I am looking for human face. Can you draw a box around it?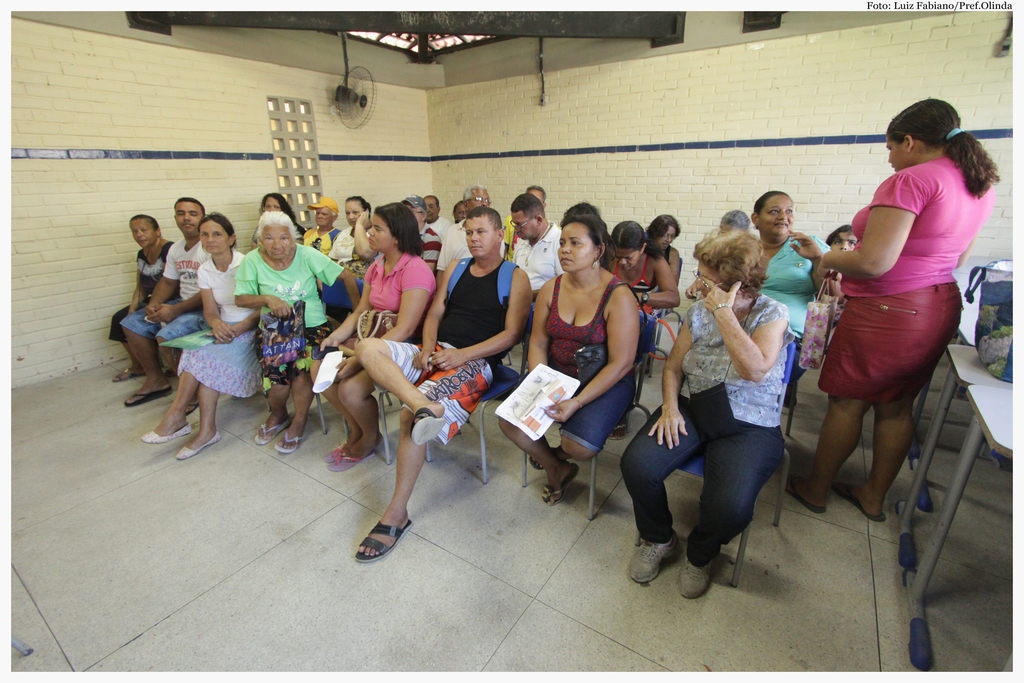
Sure, the bounding box is region(614, 247, 638, 272).
